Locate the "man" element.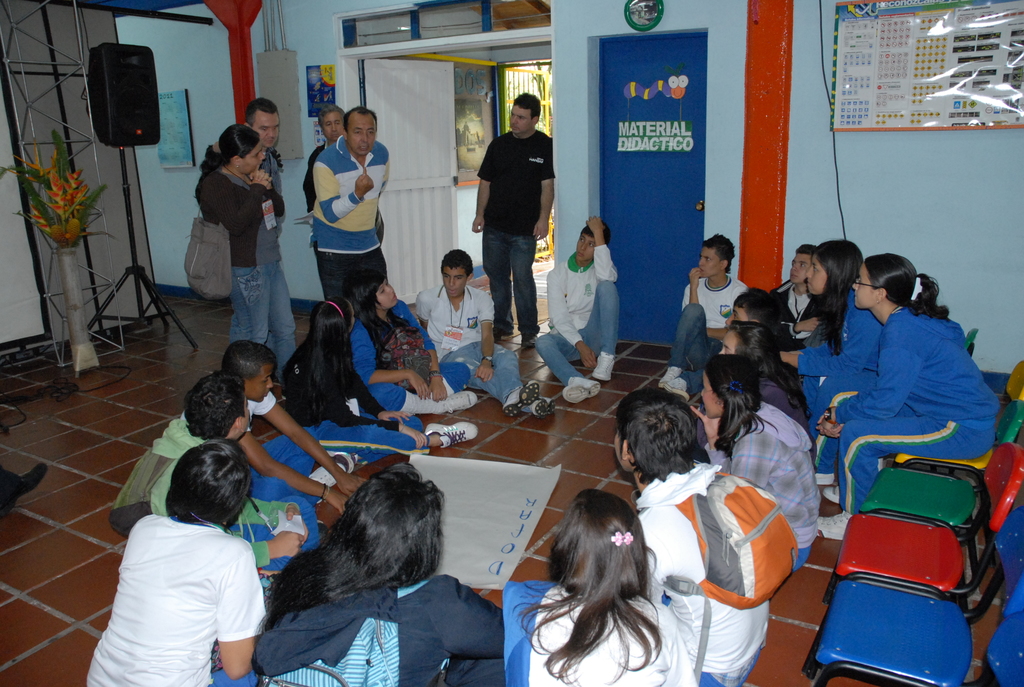
Element bbox: detection(467, 91, 560, 354).
